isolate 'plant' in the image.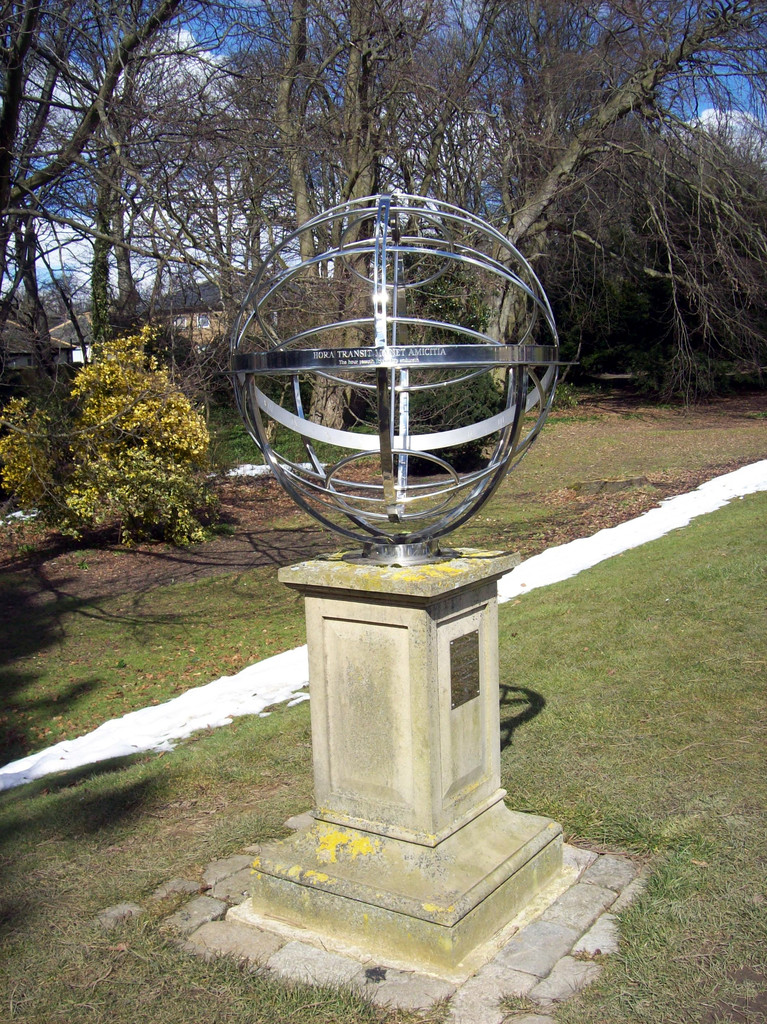
Isolated region: x1=28 y1=272 x2=241 y2=590.
